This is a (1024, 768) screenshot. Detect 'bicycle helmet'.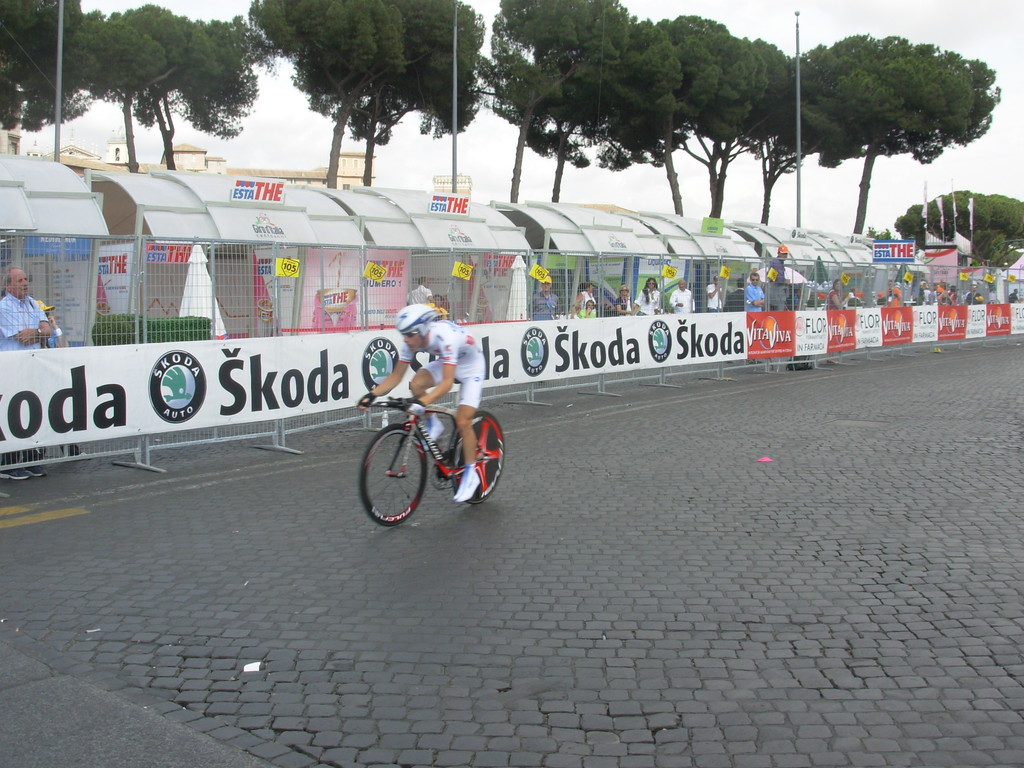
395, 298, 441, 338.
